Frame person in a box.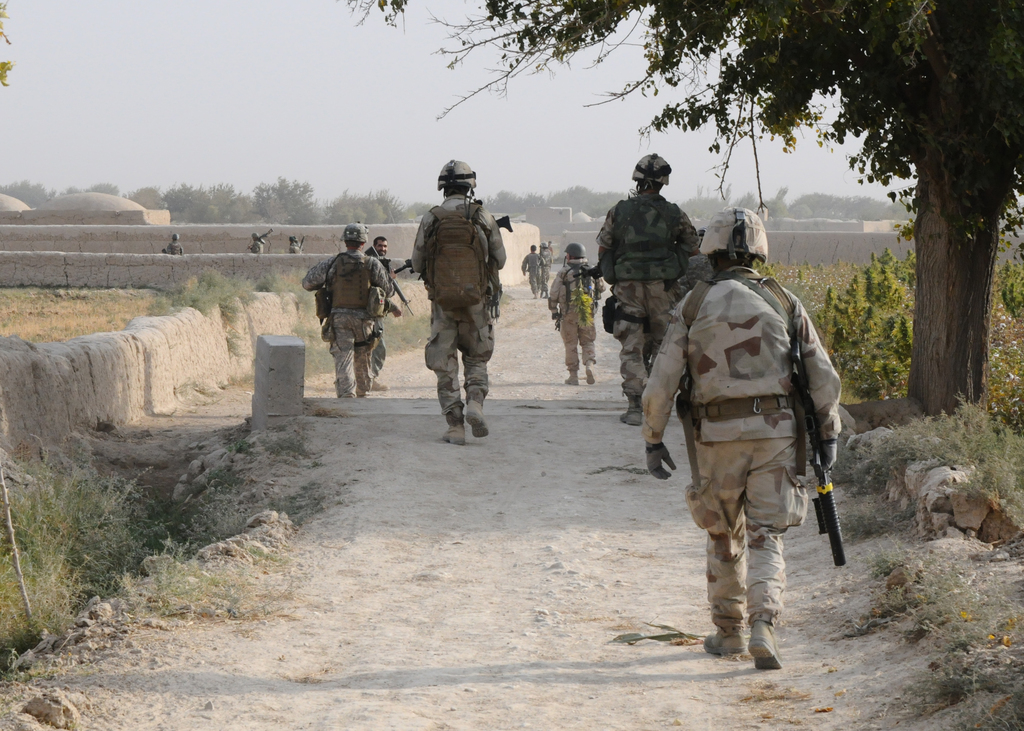
(299, 221, 396, 394).
